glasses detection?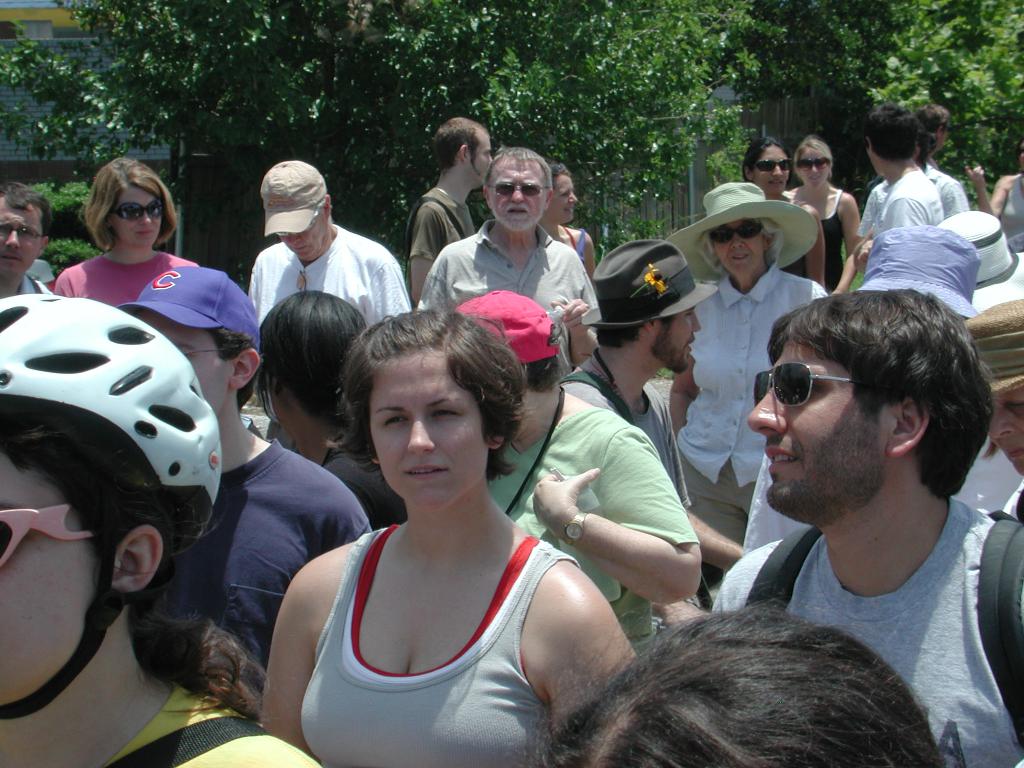
l=0, t=506, r=105, b=568
